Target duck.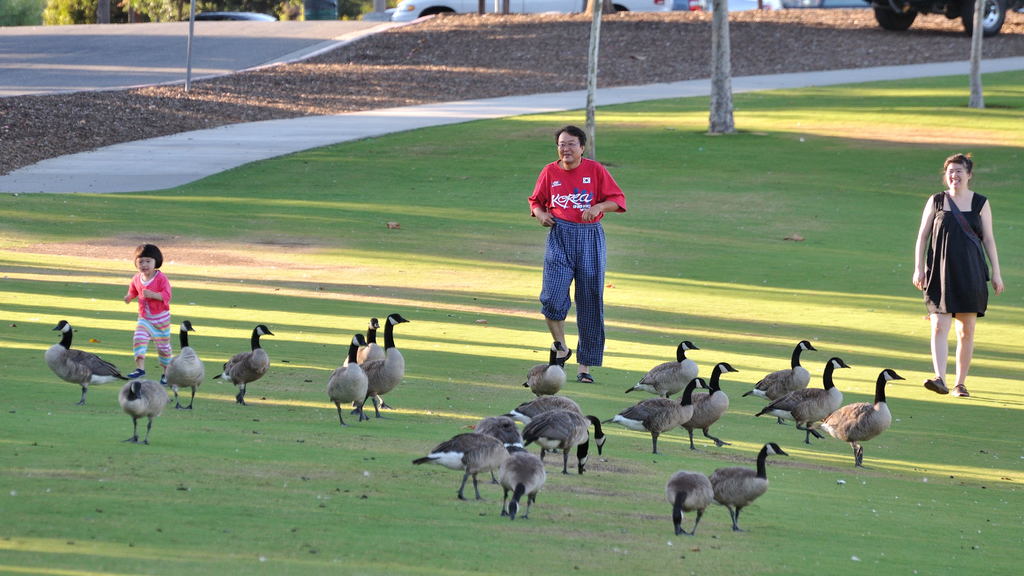
Target region: select_region(493, 444, 541, 516).
